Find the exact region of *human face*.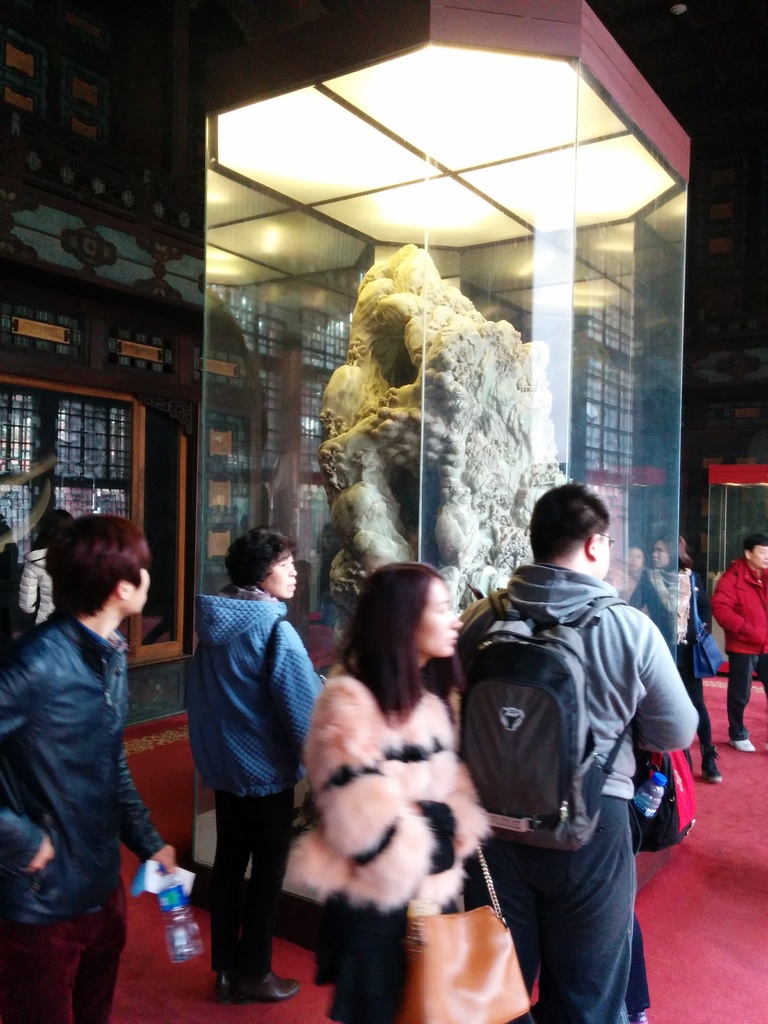
Exact region: (755, 544, 765, 570).
